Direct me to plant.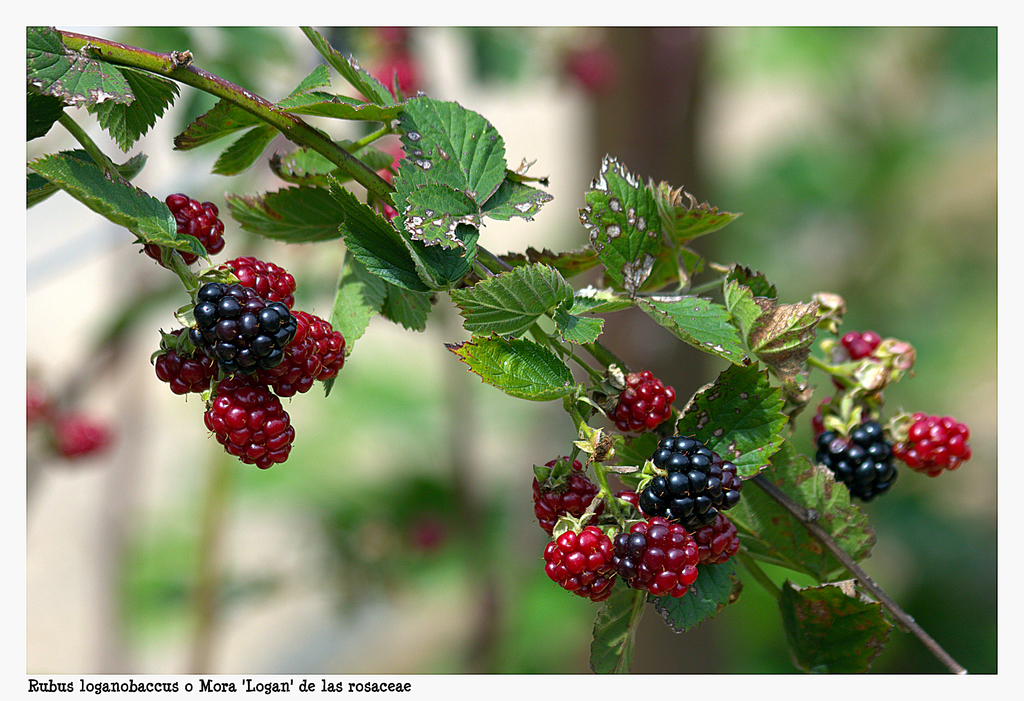
Direction: <box>23,95,1023,695</box>.
